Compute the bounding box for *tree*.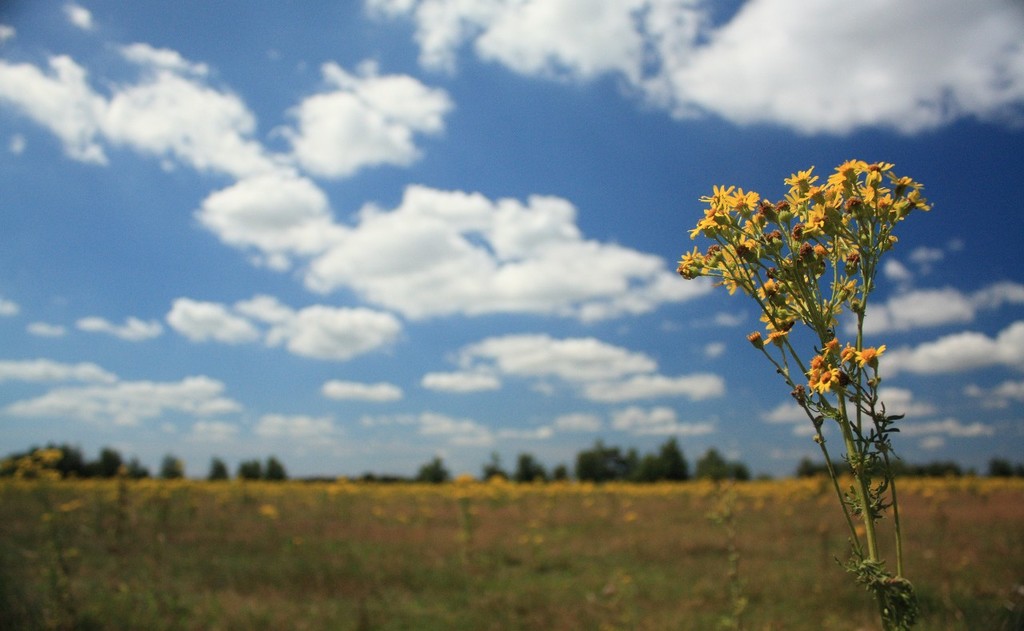
(x1=270, y1=454, x2=286, y2=471).
